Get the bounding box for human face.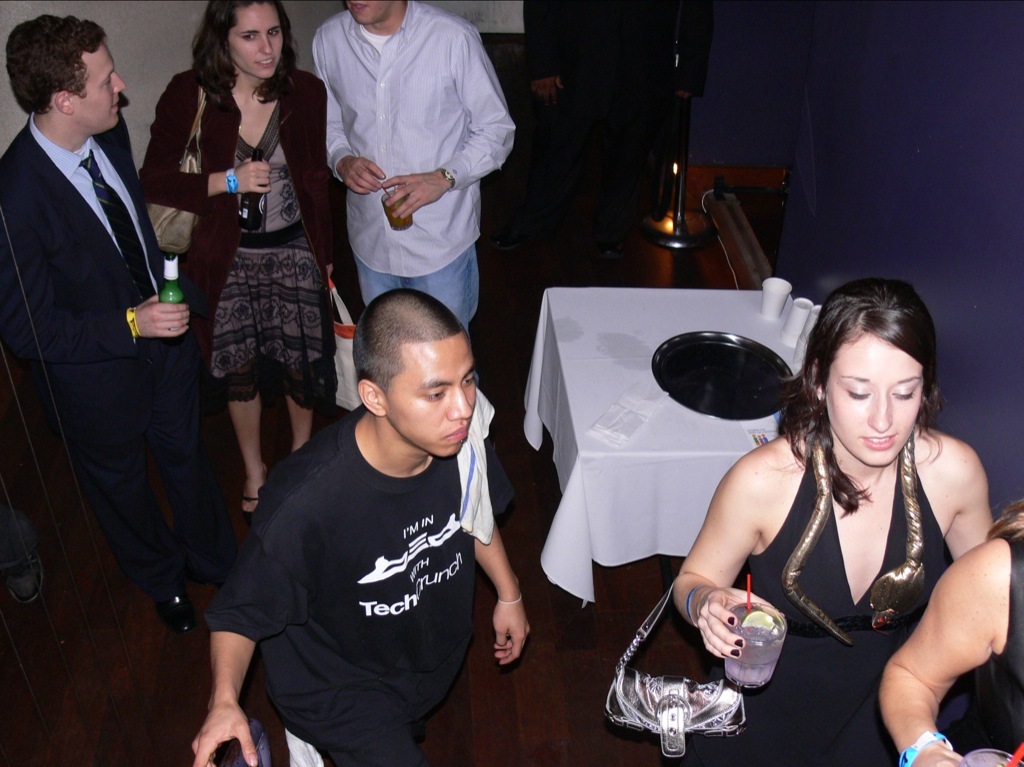
l=821, t=336, r=924, b=466.
